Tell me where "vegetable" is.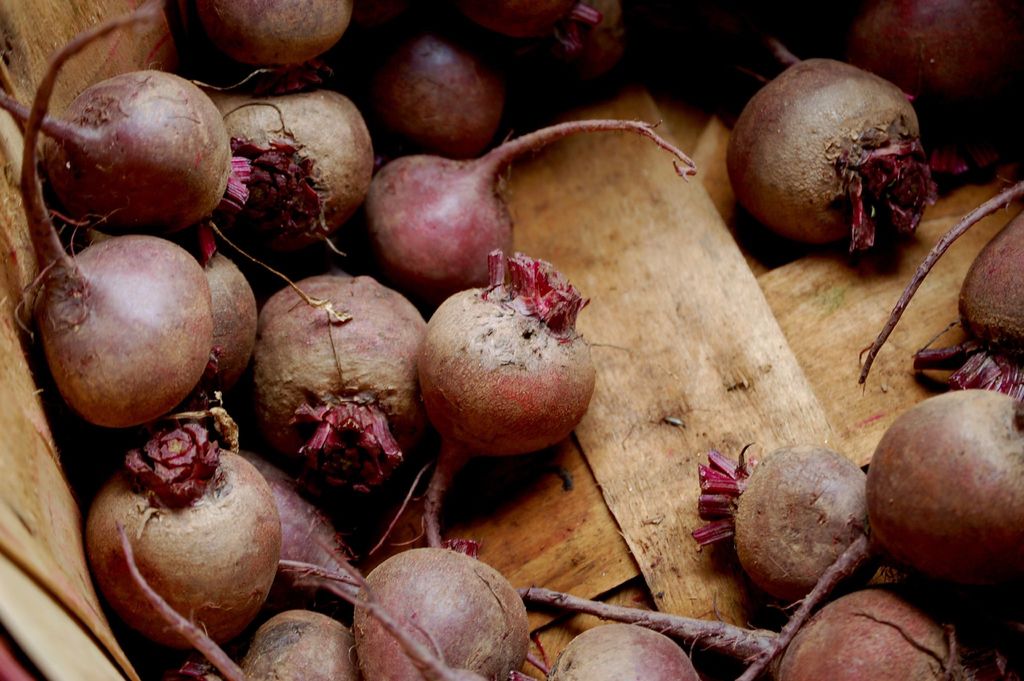
"vegetable" is at <region>79, 373, 290, 627</region>.
